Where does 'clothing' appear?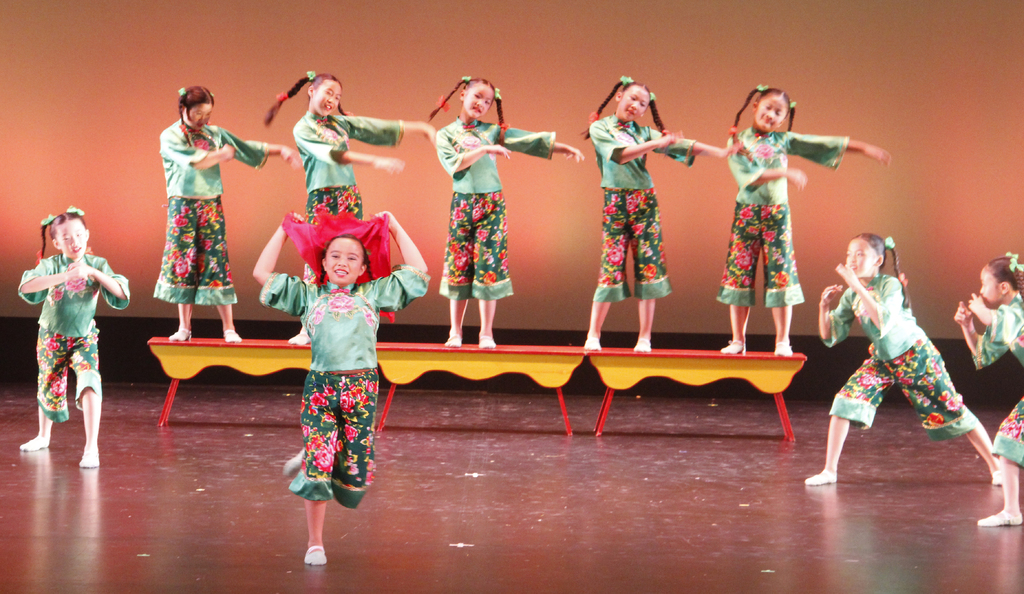
Appears at 17:250:131:423.
